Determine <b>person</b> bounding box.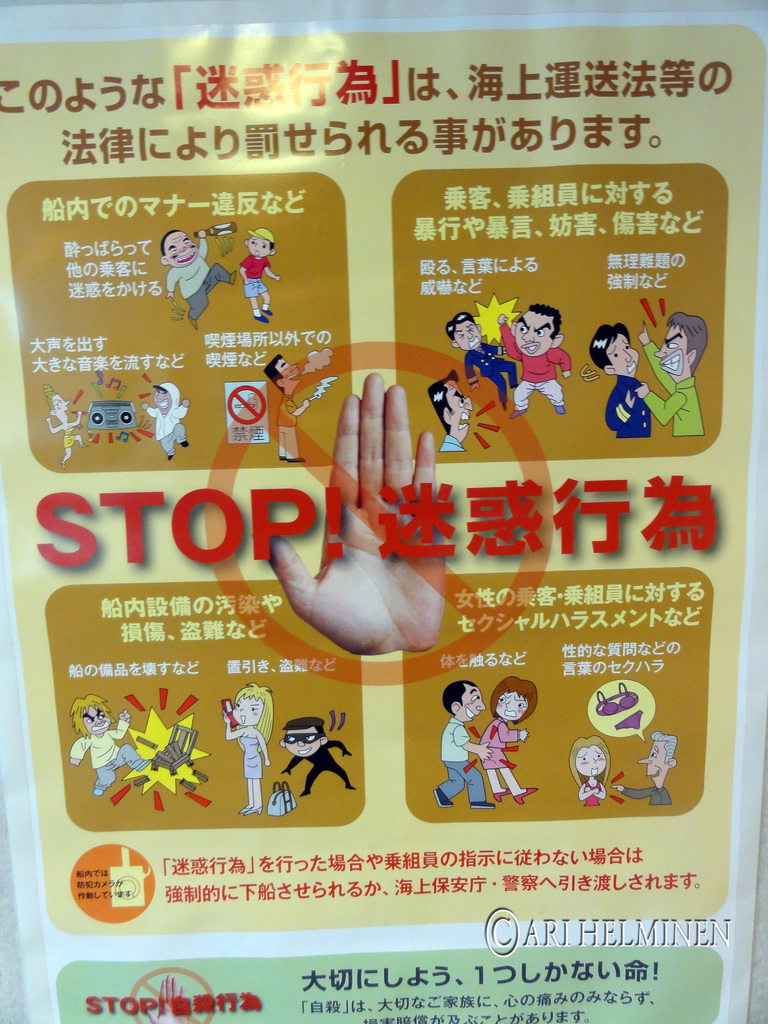
Determined: bbox=[633, 308, 707, 435].
